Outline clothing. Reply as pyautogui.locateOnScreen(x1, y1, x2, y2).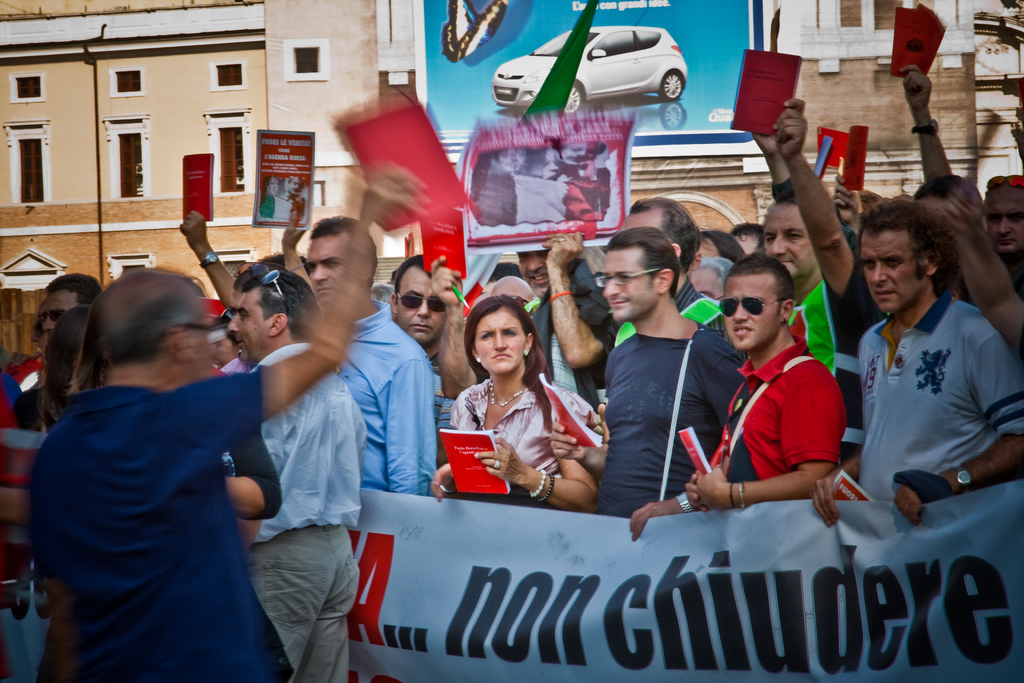
pyautogui.locateOnScreen(440, 375, 585, 498).
